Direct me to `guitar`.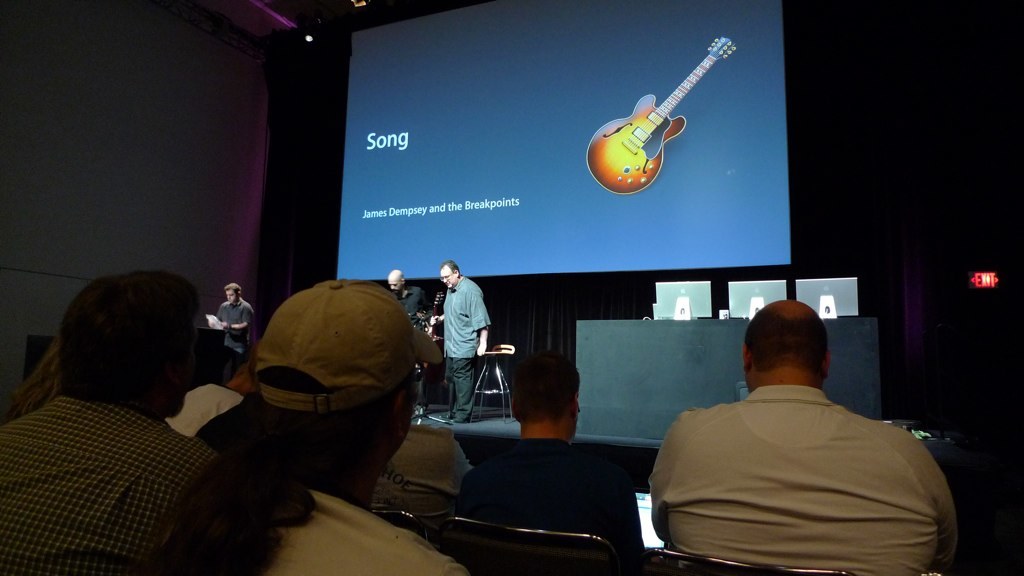
Direction: left=582, top=42, right=730, bottom=194.
